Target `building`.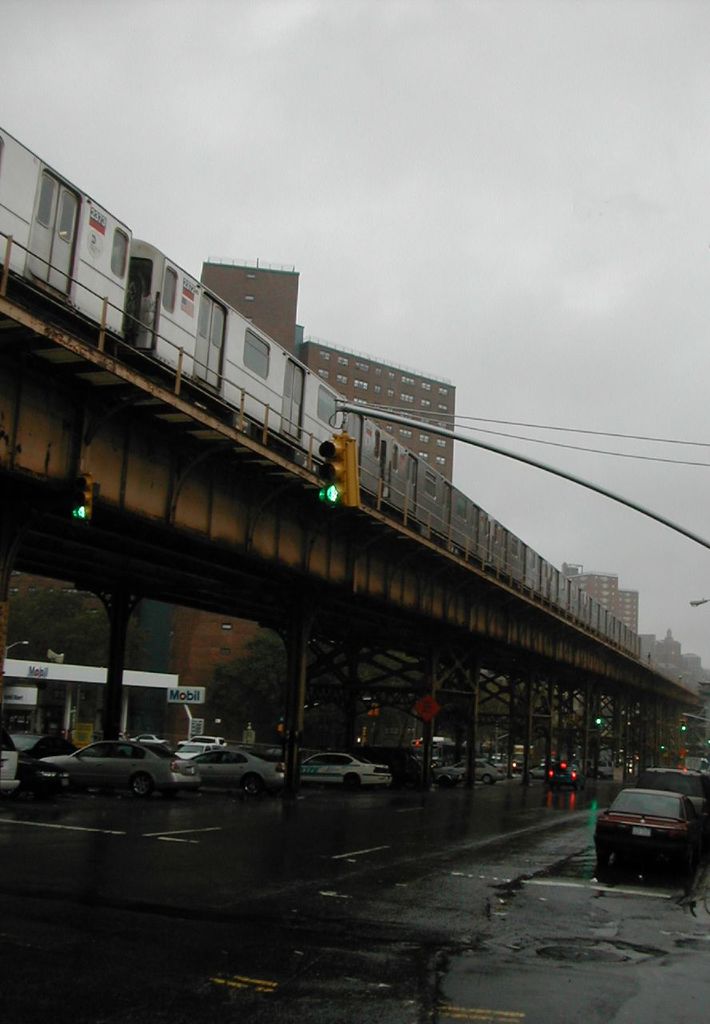
Target region: bbox(576, 562, 644, 645).
